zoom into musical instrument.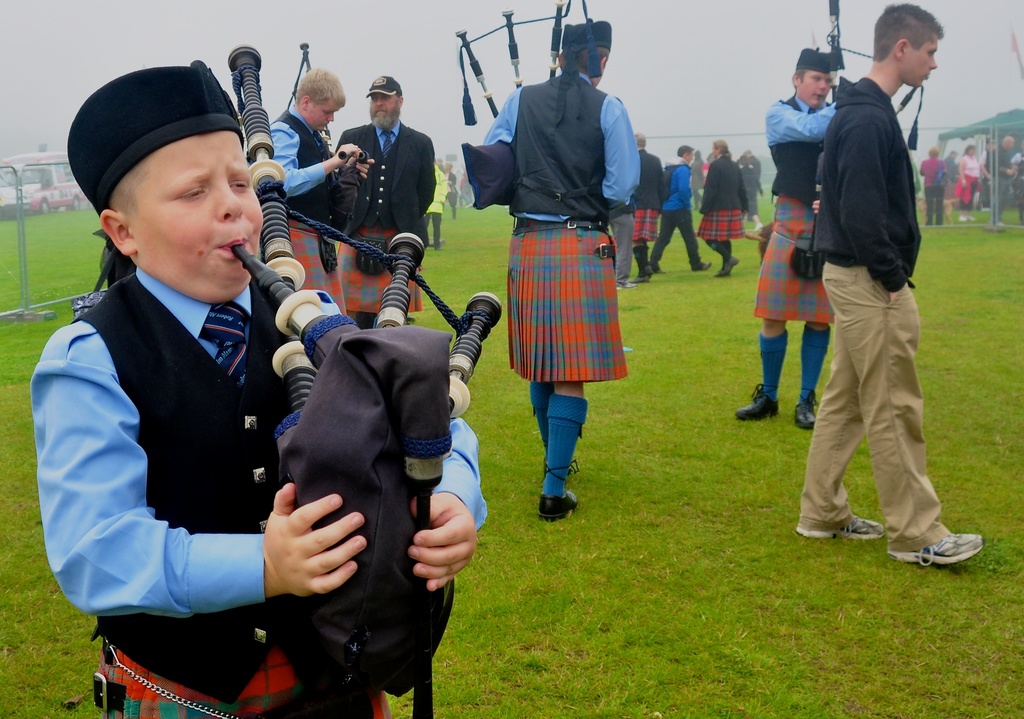
Zoom target: bbox=[223, 38, 502, 714].
